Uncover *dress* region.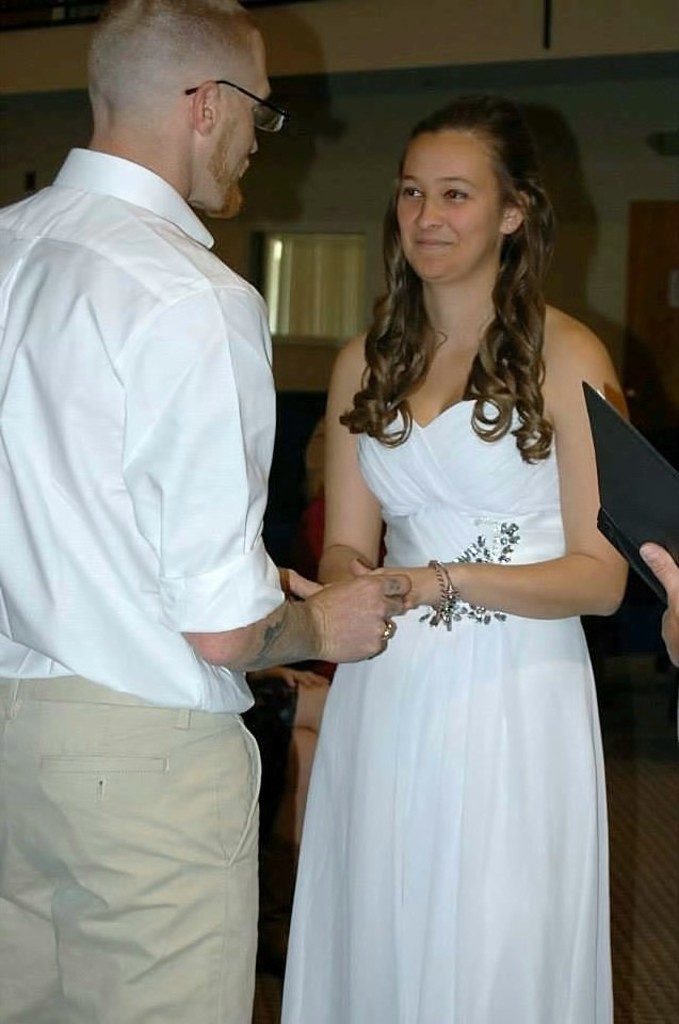
Uncovered: l=278, t=403, r=614, b=1023.
